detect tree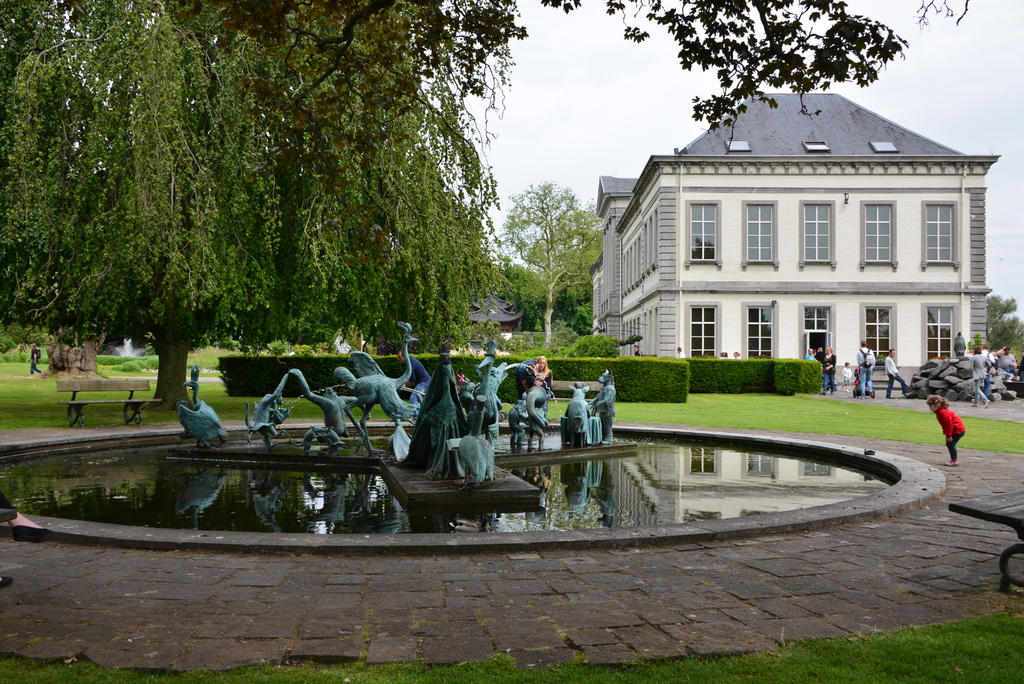
bbox=[476, 256, 598, 334]
